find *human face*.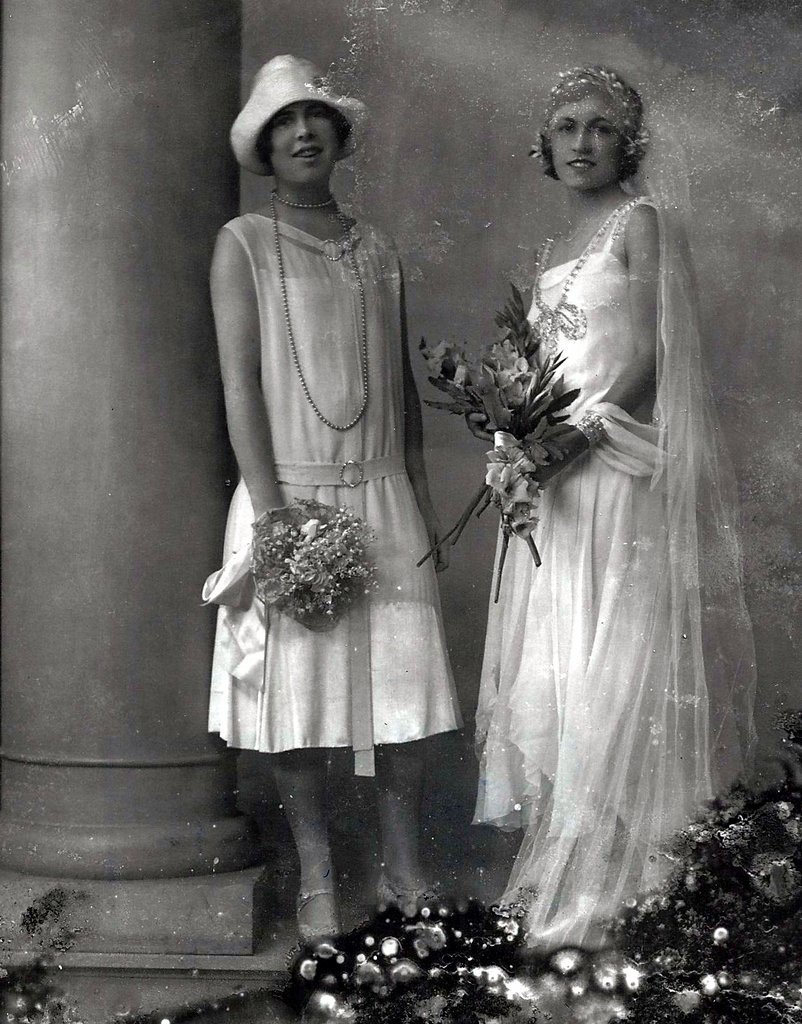
269 100 340 185.
